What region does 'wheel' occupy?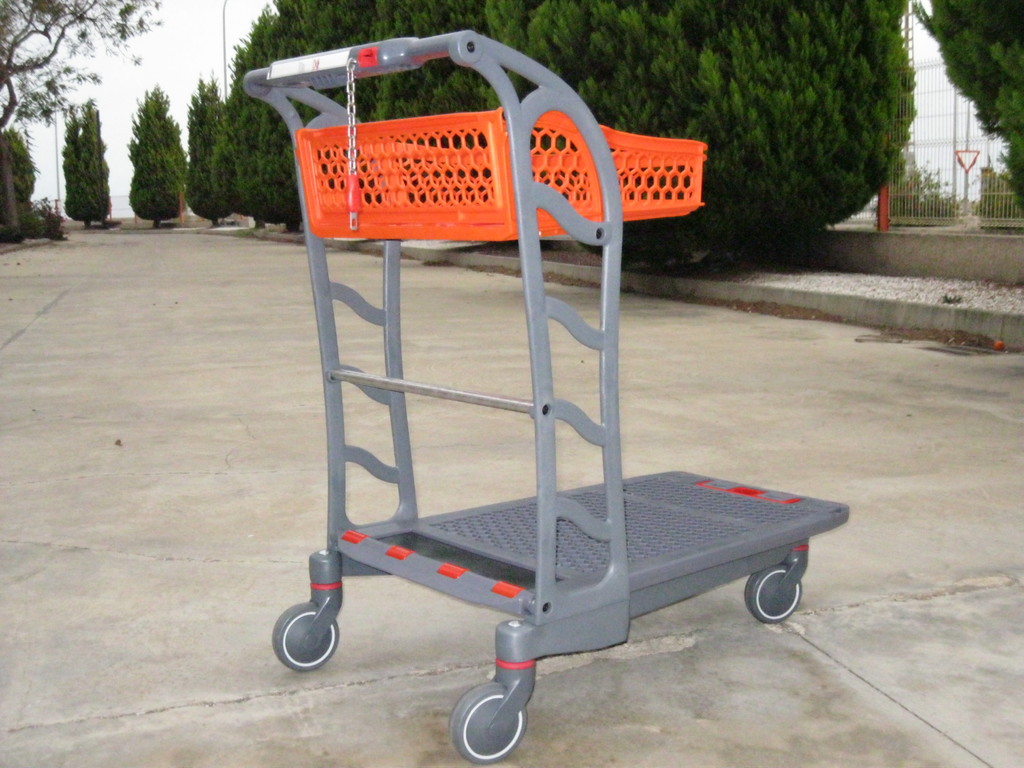
(272,611,340,689).
